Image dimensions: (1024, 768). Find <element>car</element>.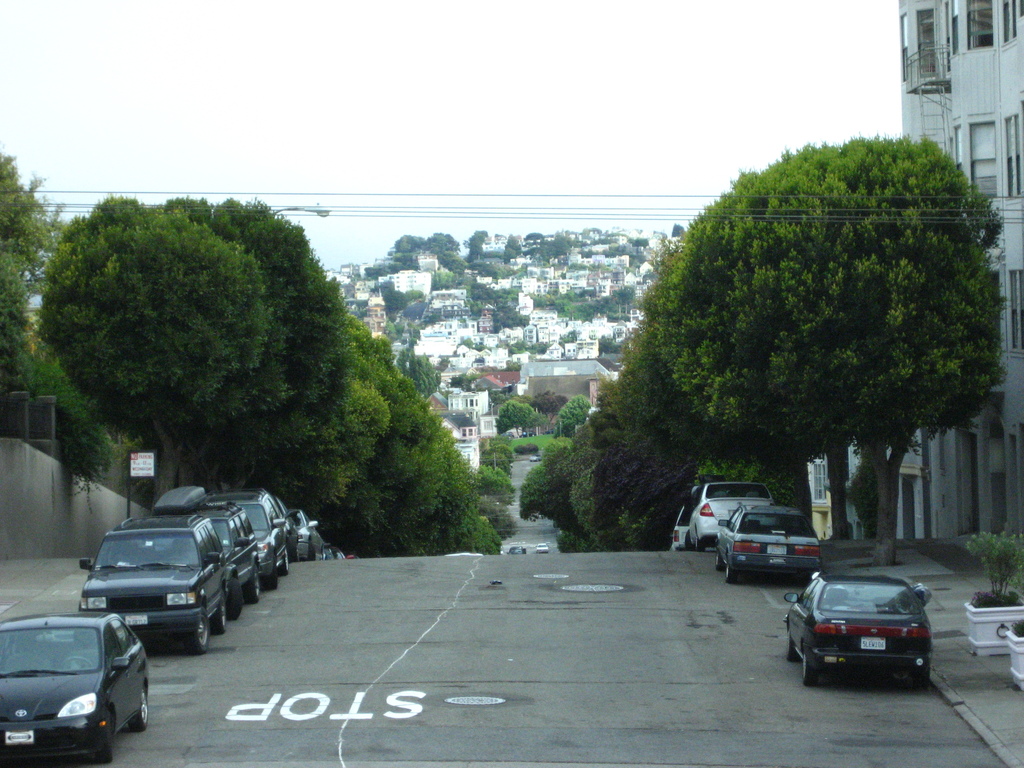
box(782, 570, 950, 694).
